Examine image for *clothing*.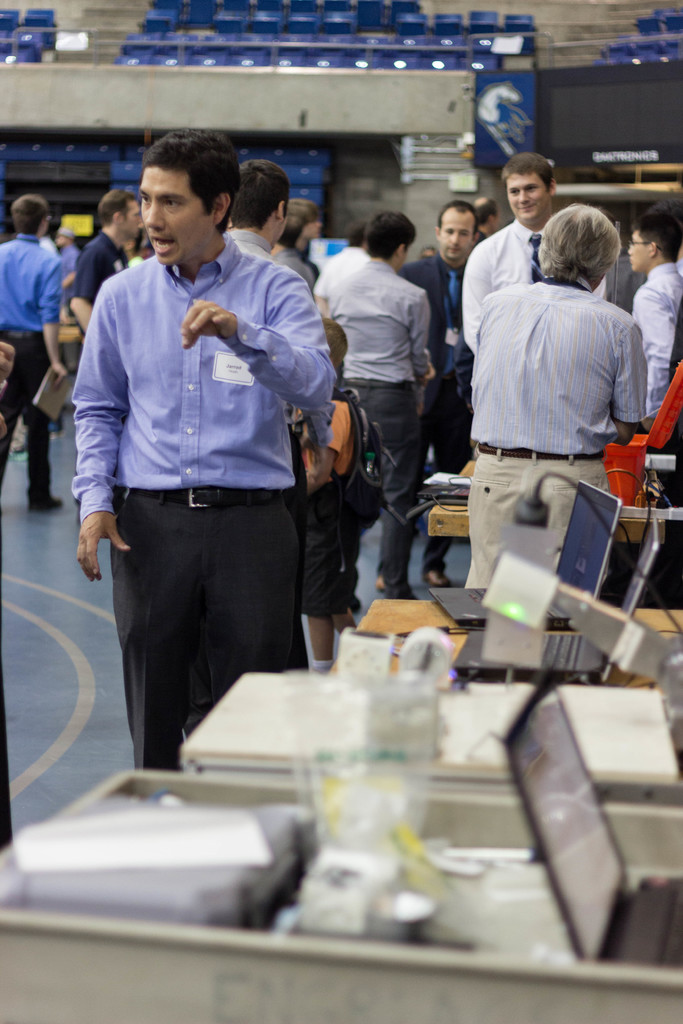
Examination result: {"left": 59, "top": 228, "right": 129, "bottom": 302}.
